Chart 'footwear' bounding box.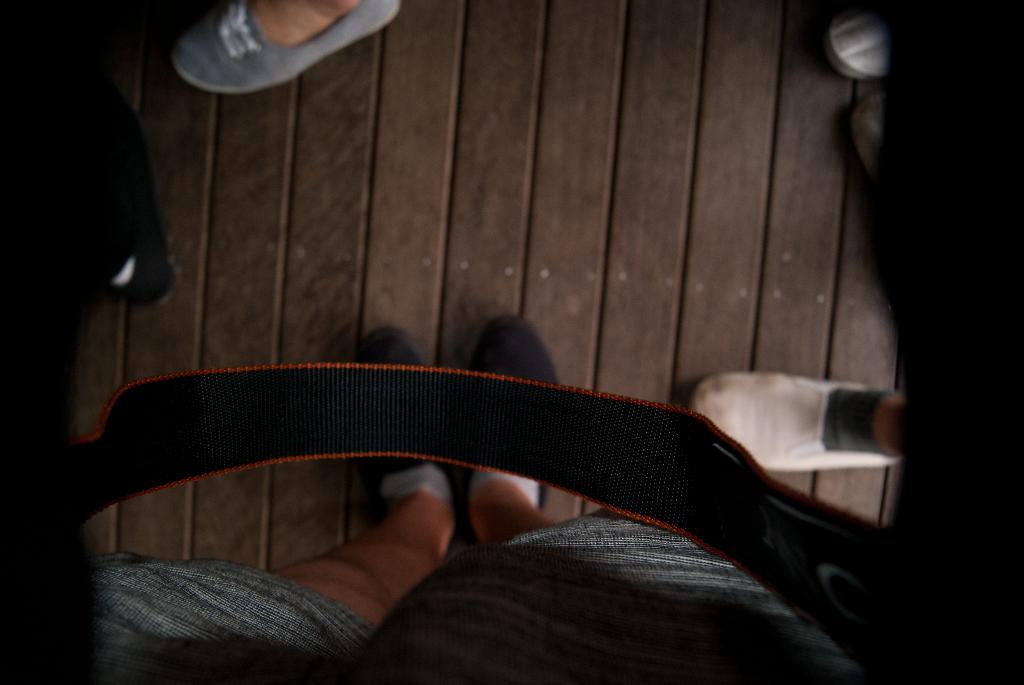
Charted: 846,79,896,187.
